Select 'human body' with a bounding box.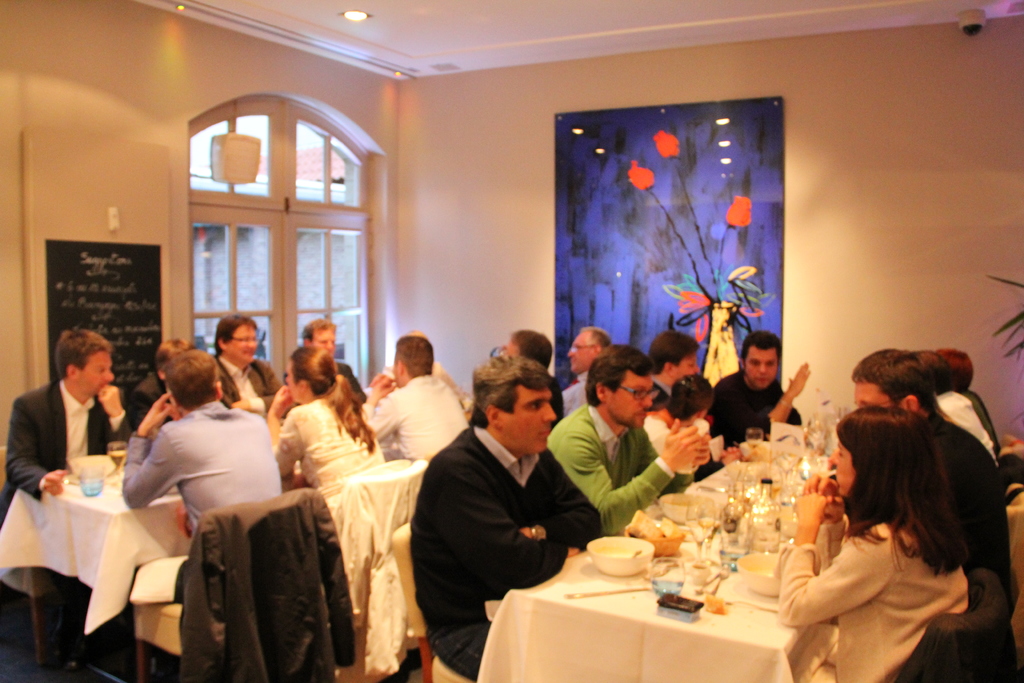
[268,379,386,556].
